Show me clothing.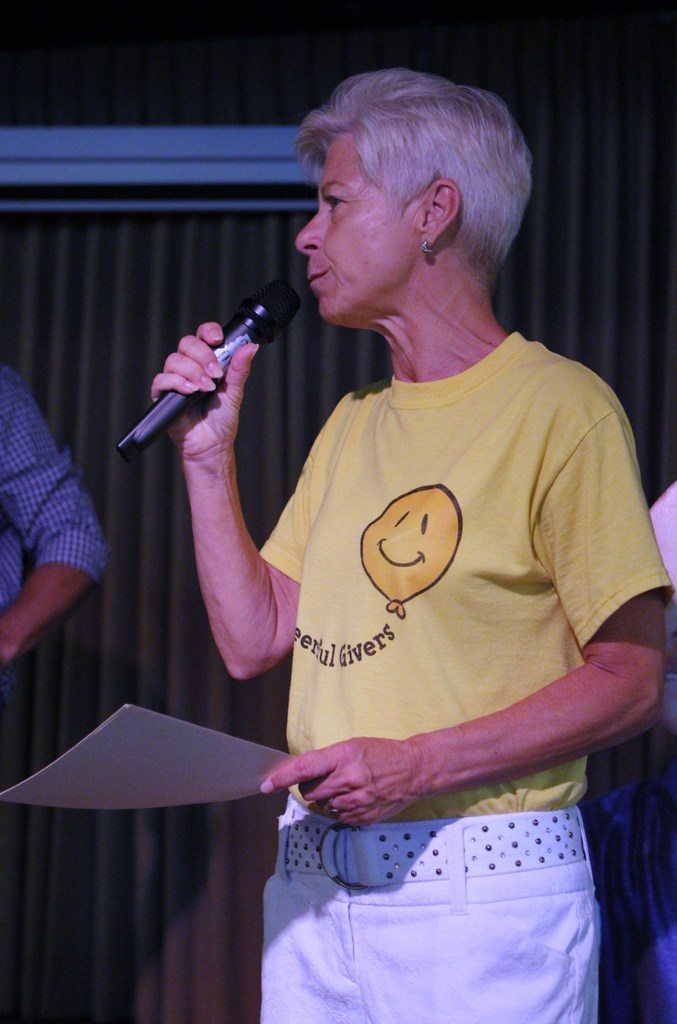
clothing is here: [left=260, top=263, right=651, bottom=853].
